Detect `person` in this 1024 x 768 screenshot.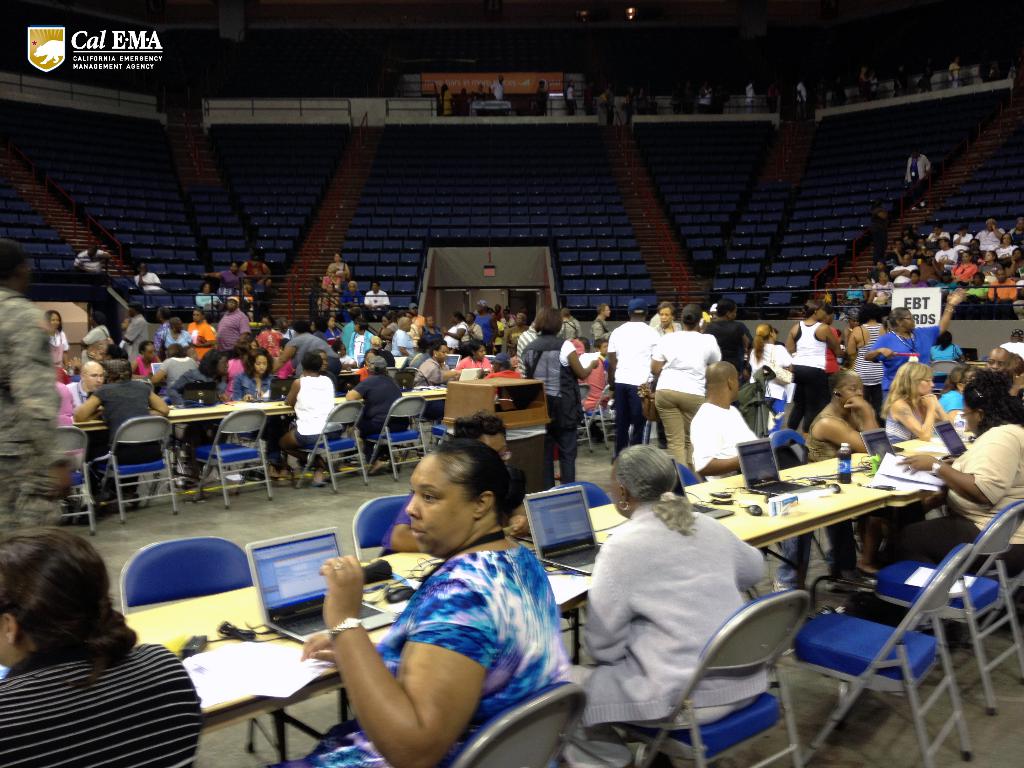
Detection: 700 82 712 107.
